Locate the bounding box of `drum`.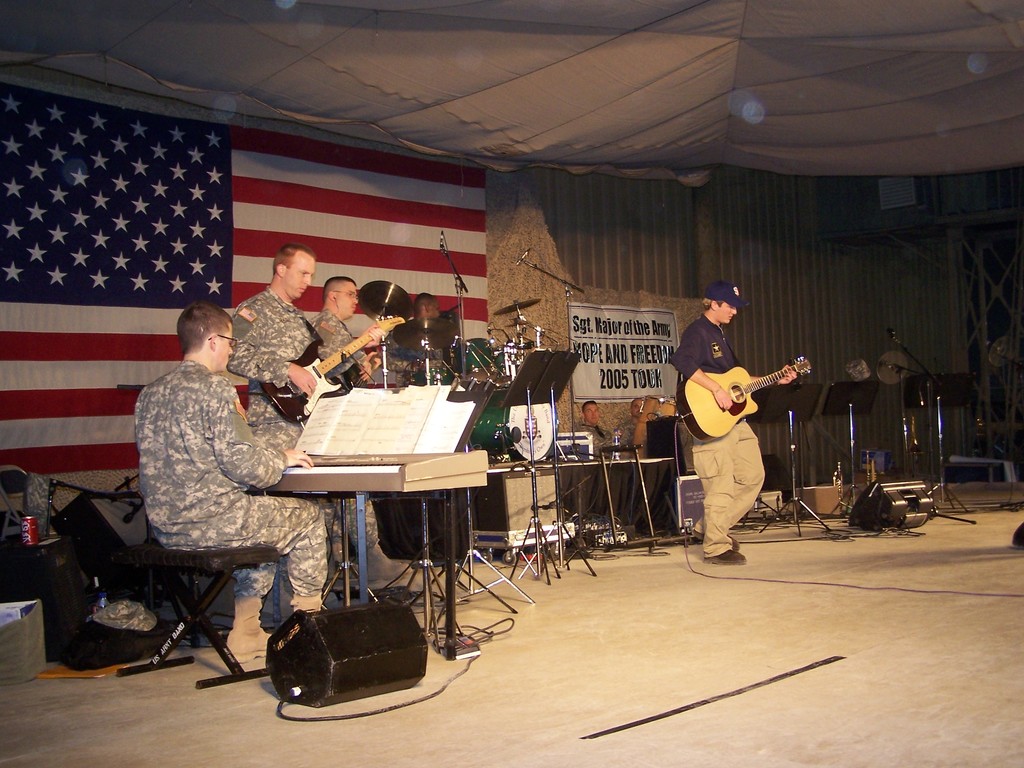
Bounding box: (left=455, top=336, right=498, bottom=376).
